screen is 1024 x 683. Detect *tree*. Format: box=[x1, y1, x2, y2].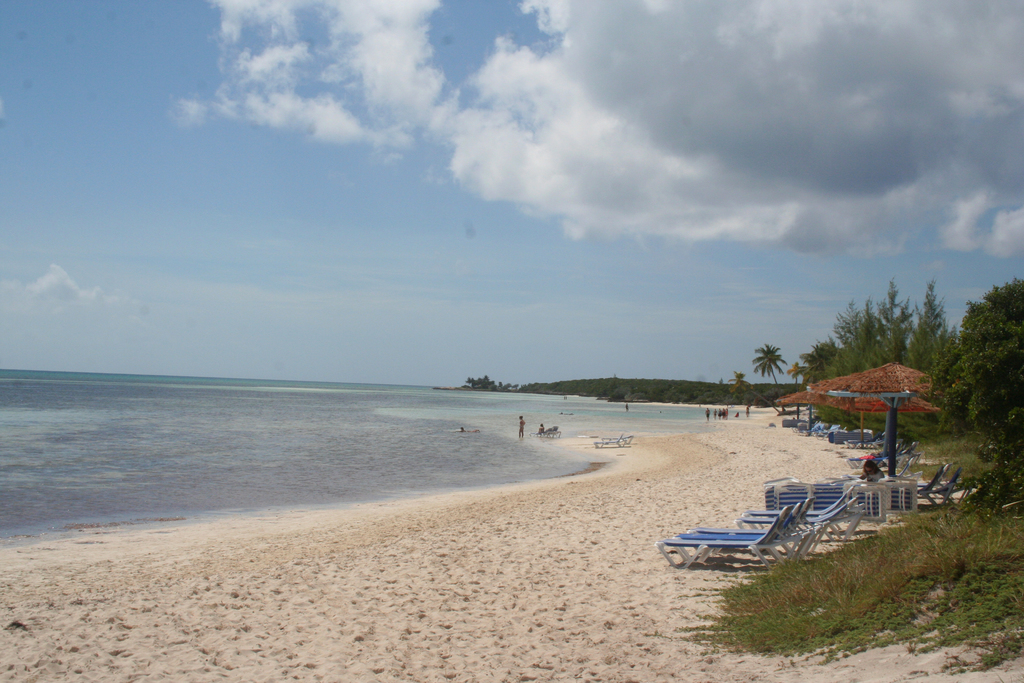
box=[940, 284, 1020, 484].
